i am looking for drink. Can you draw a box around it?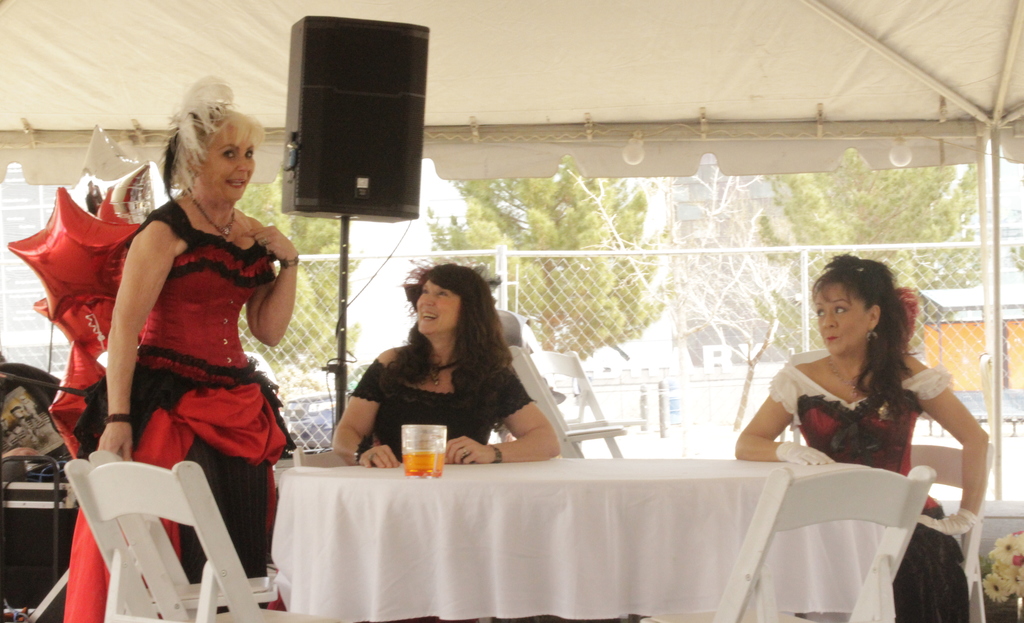
Sure, the bounding box is (left=394, top=444, right=442, bottom=479).
